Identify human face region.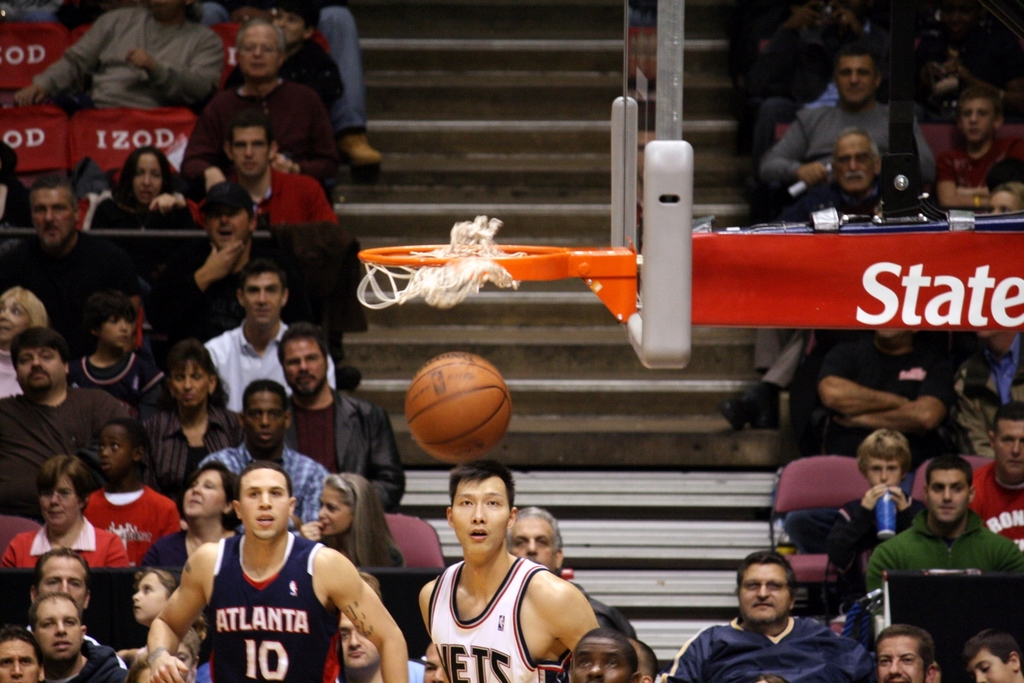
Region: [left=991, top=422, right=1023, bottom=471].
